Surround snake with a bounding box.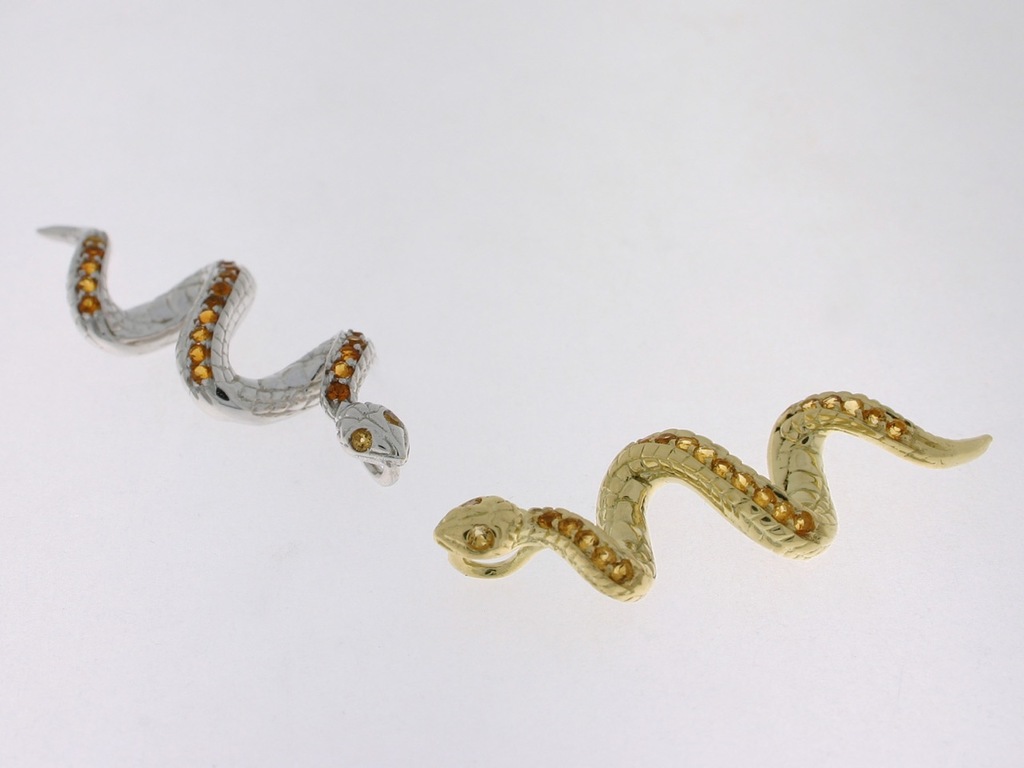
left=34, top=228, right=410, bottom=488.
